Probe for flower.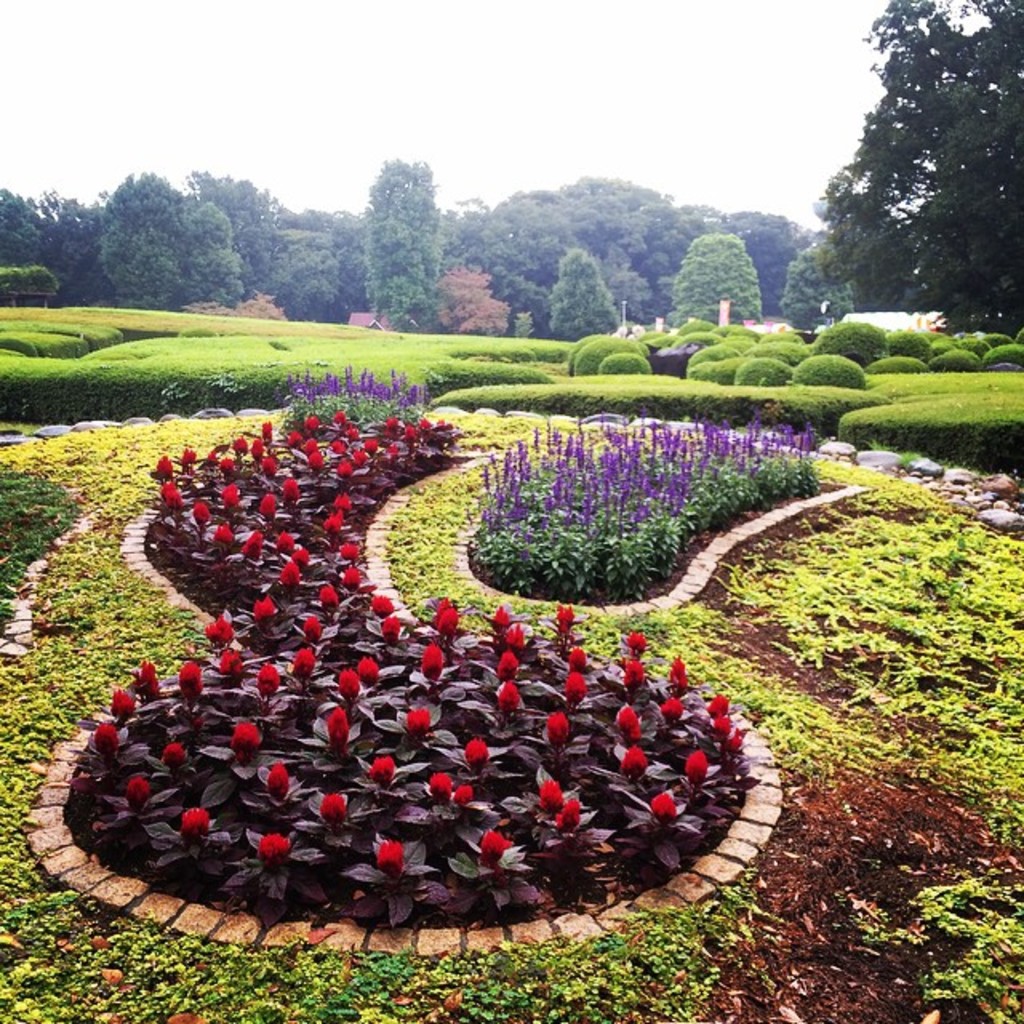
Probe result: x1=266 y1=763 x2=288 y2=803.
